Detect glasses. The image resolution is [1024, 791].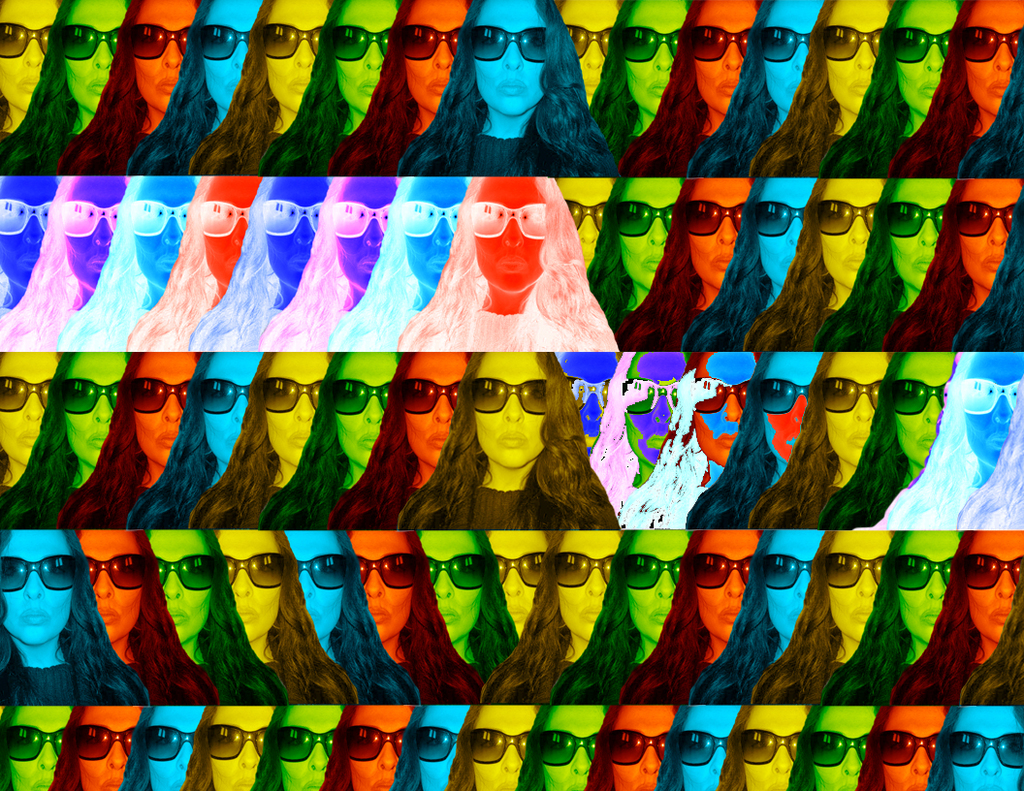
box=[949, 732, 1023, 765].
